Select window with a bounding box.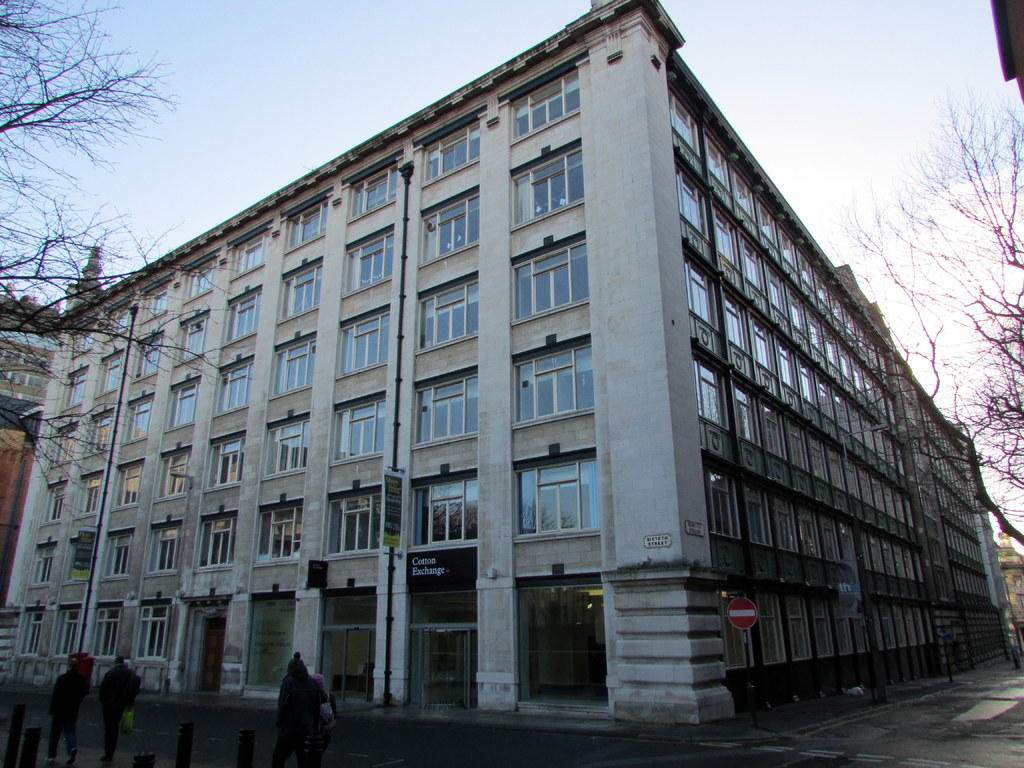
412 474 480 555.
